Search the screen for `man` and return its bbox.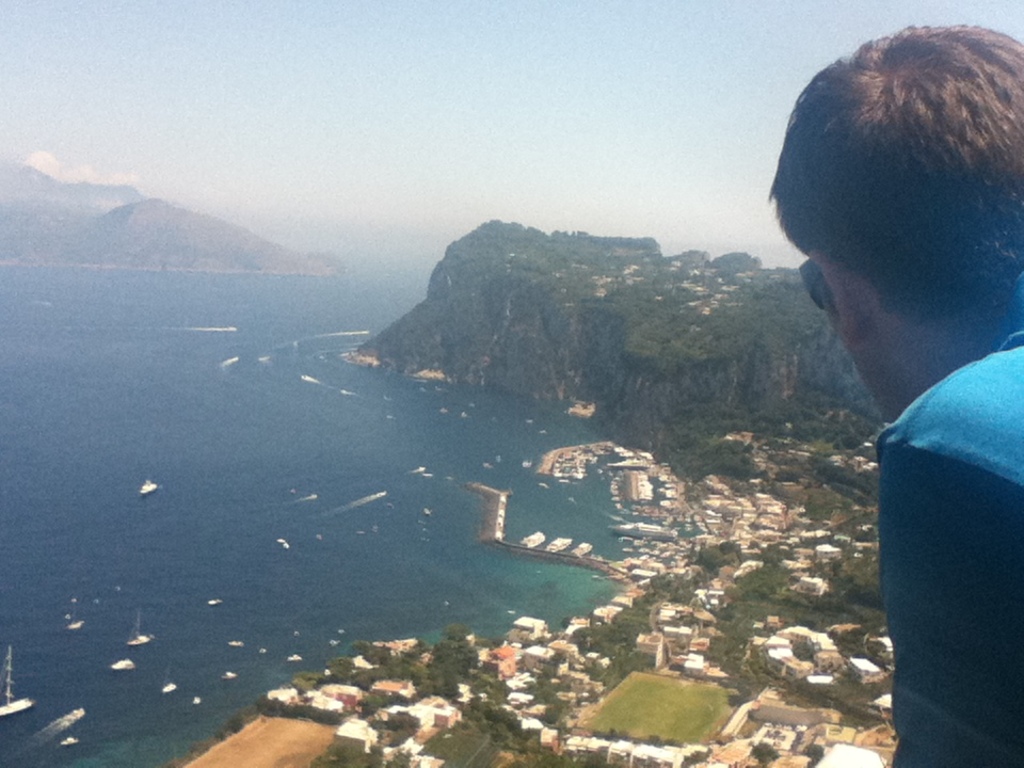
Found: box=[750, 1, 1023, 721].
